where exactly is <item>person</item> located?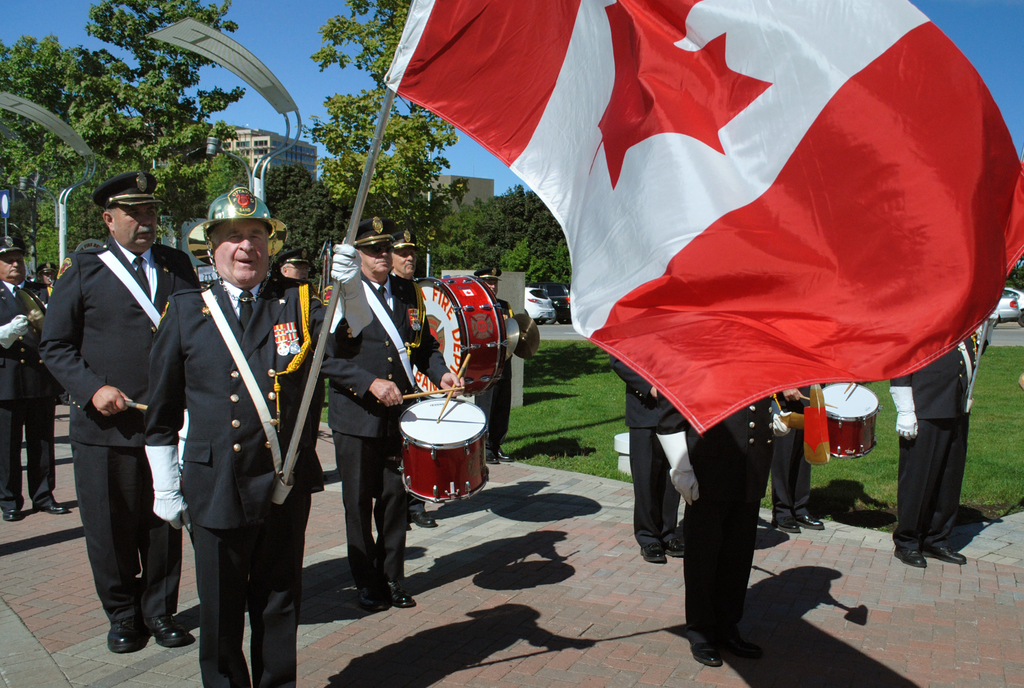
Its bounding box is pyautogui.locateOnScreen(42, 163, 175, 648).
